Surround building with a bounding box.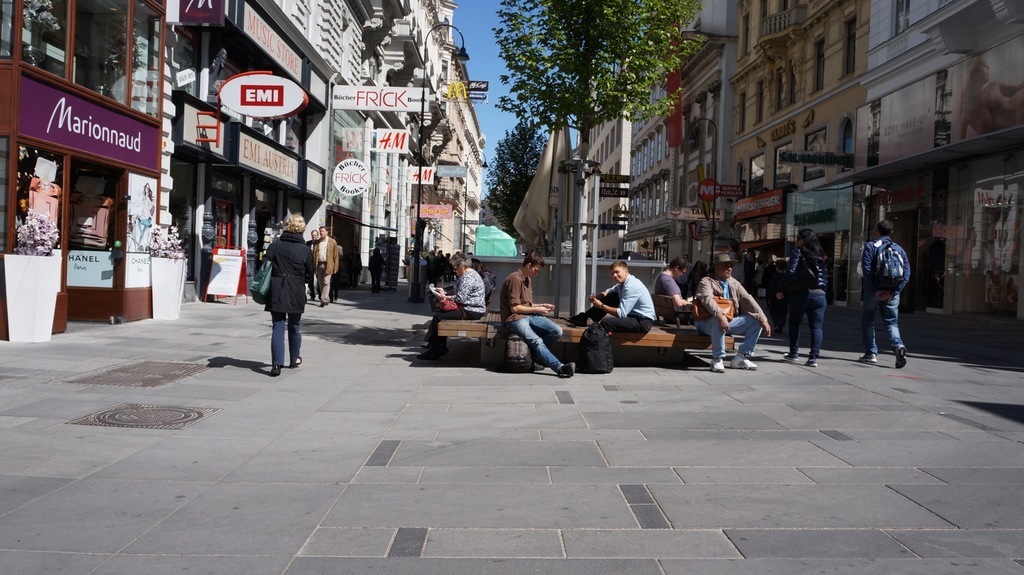
(left=623, top=55, right=674, bottom=261).
